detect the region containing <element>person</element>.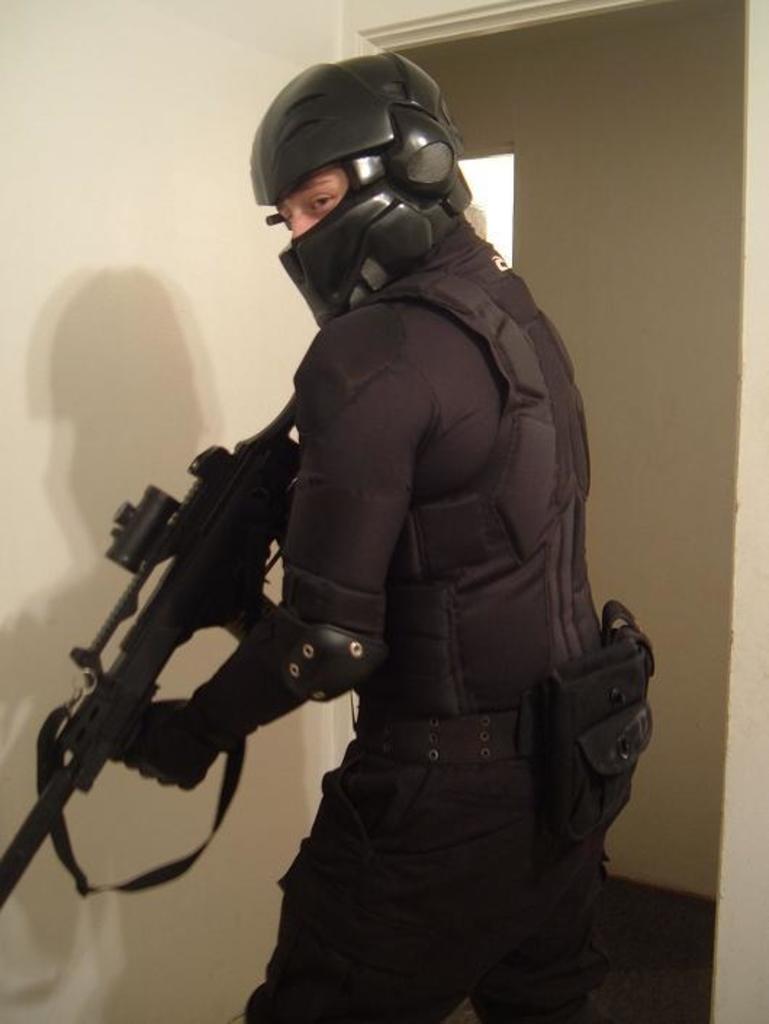
(97, 59, 659, 1023).
